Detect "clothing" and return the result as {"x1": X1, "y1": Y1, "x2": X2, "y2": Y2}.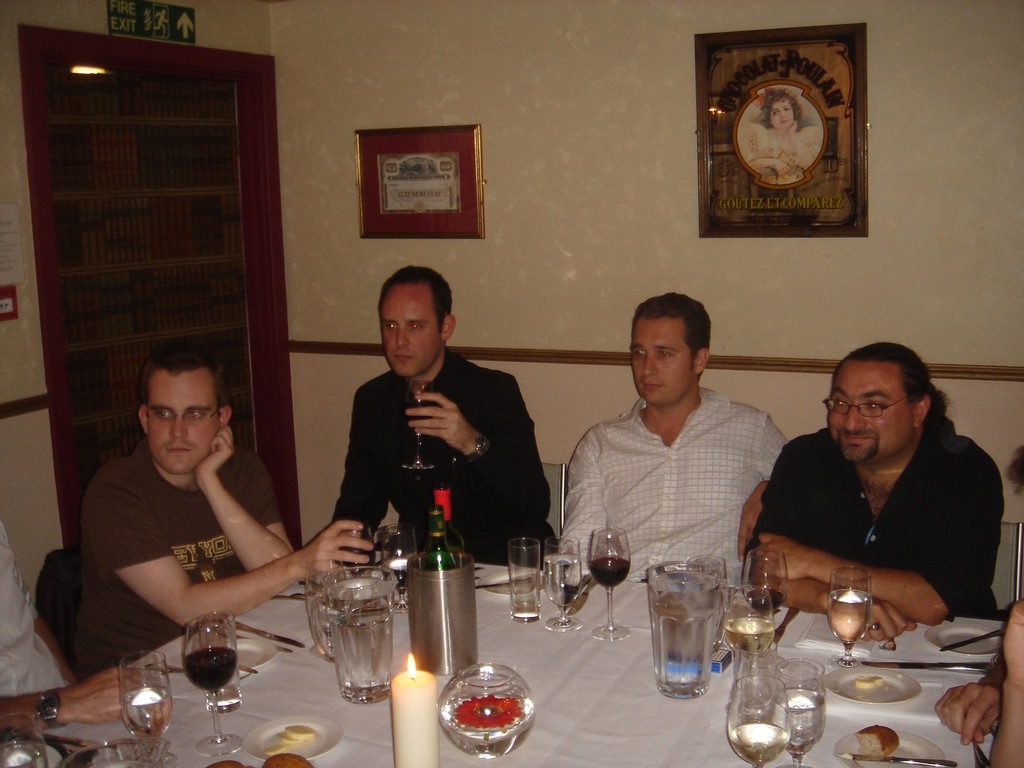
{"x1": 547, "y1": 383, "x2": 780, "y2": 582}.
